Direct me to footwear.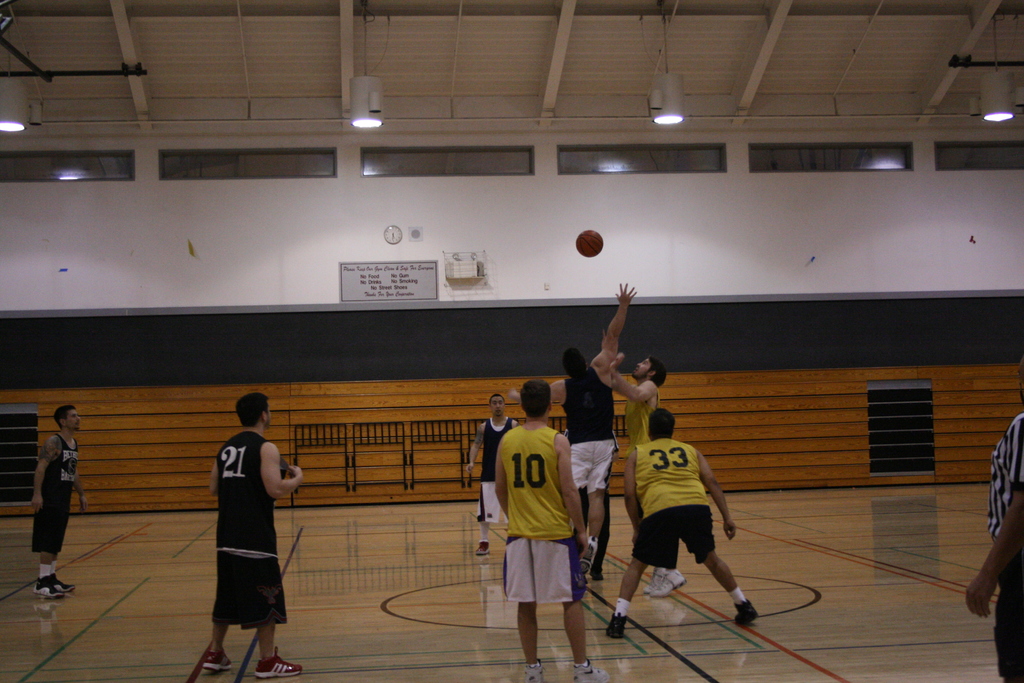
Direction: <region>734, 598, 759, 624</region>.
